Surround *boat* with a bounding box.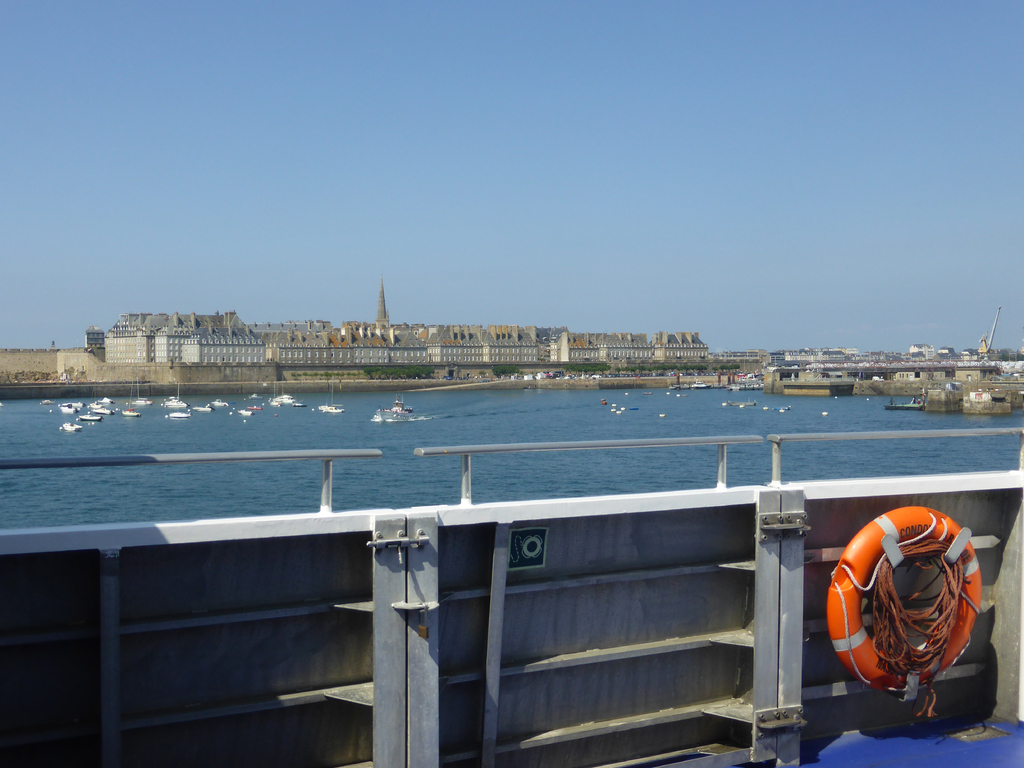
<box>618,410,624,415</box>.
